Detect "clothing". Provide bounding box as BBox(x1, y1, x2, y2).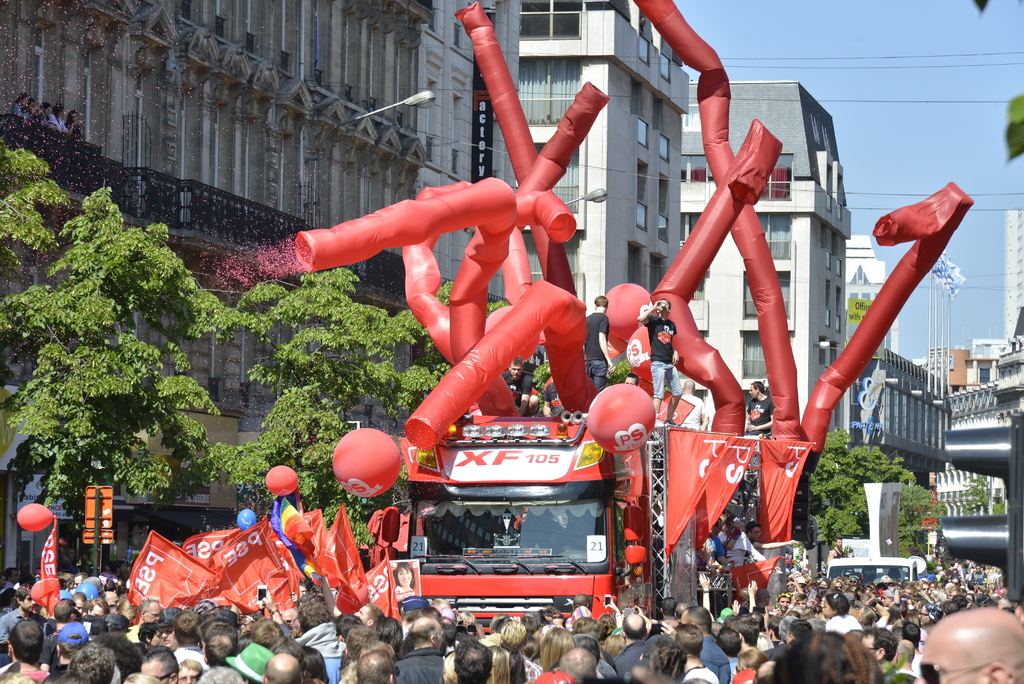
BBox(396, 647, 447, 683).
